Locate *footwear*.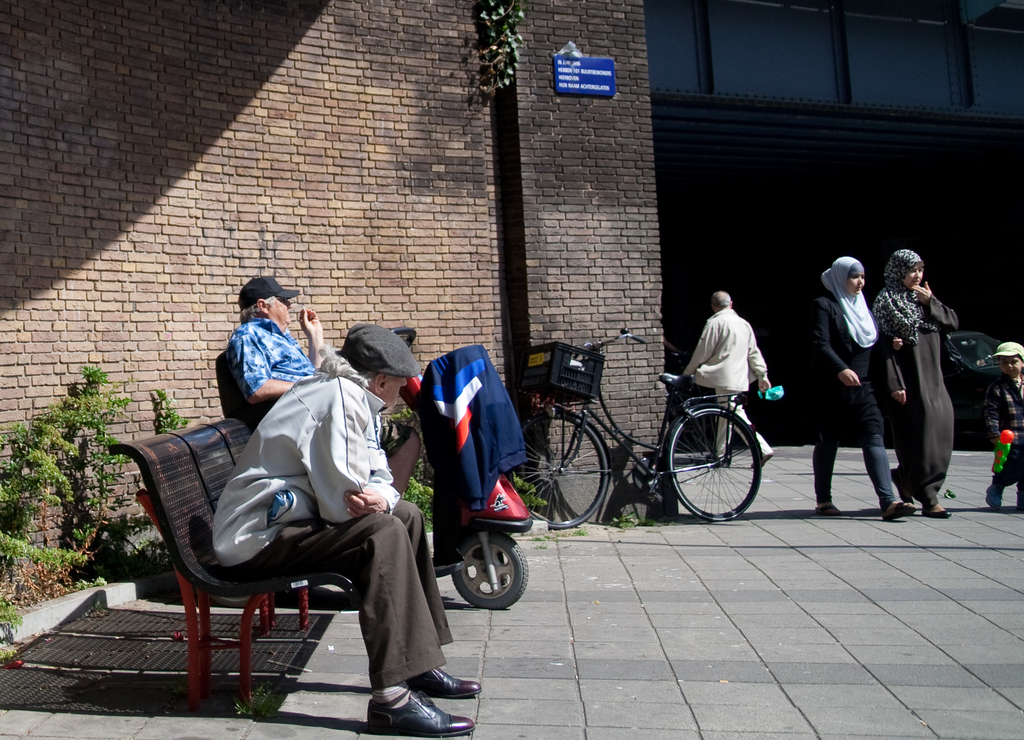
Bounding box: select_region(918, 504, 950, 525).
